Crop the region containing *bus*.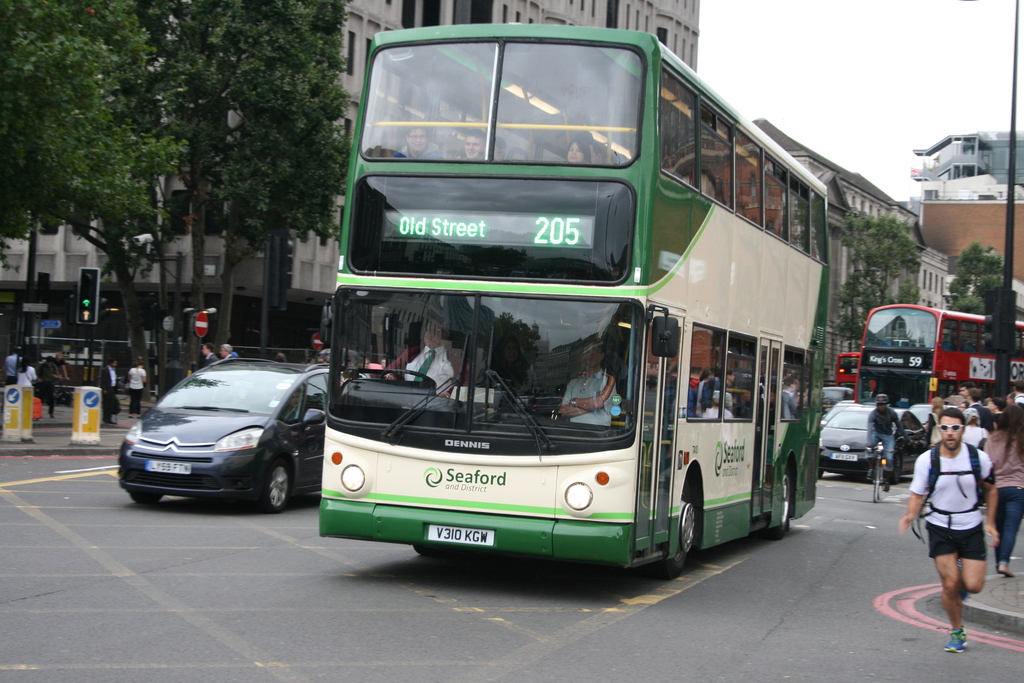
Crop region: 319:23:828:577.
